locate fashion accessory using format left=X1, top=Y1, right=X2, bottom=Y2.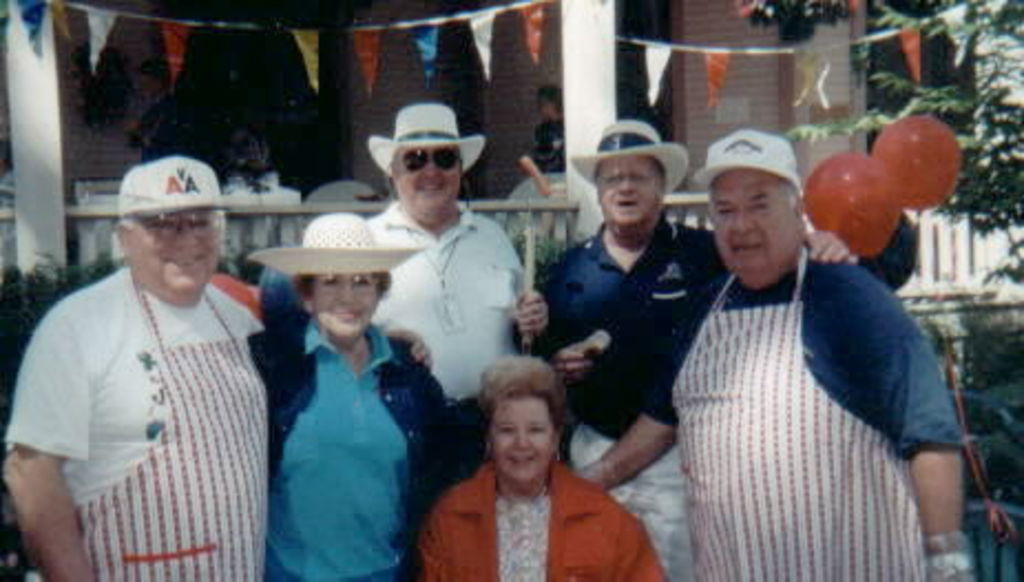
left=571, top=117, right=690, bottom=197.
